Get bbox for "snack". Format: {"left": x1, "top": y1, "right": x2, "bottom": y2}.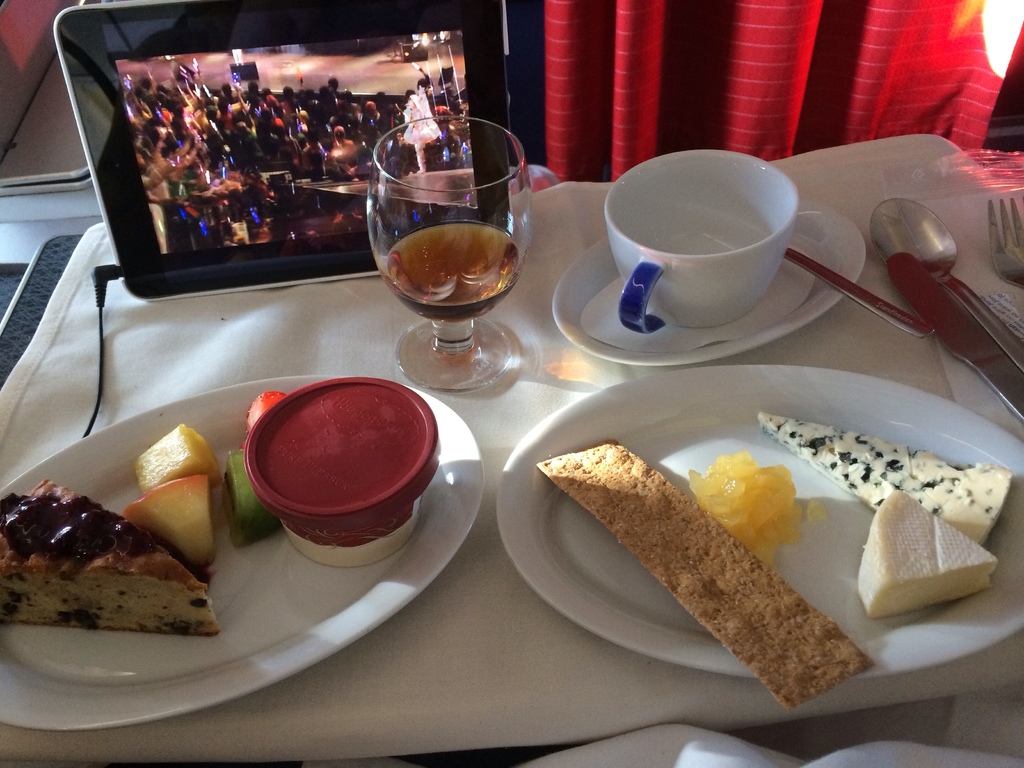
{"left": 121, "top": 479, "right": 211, "bottom": 567}.
